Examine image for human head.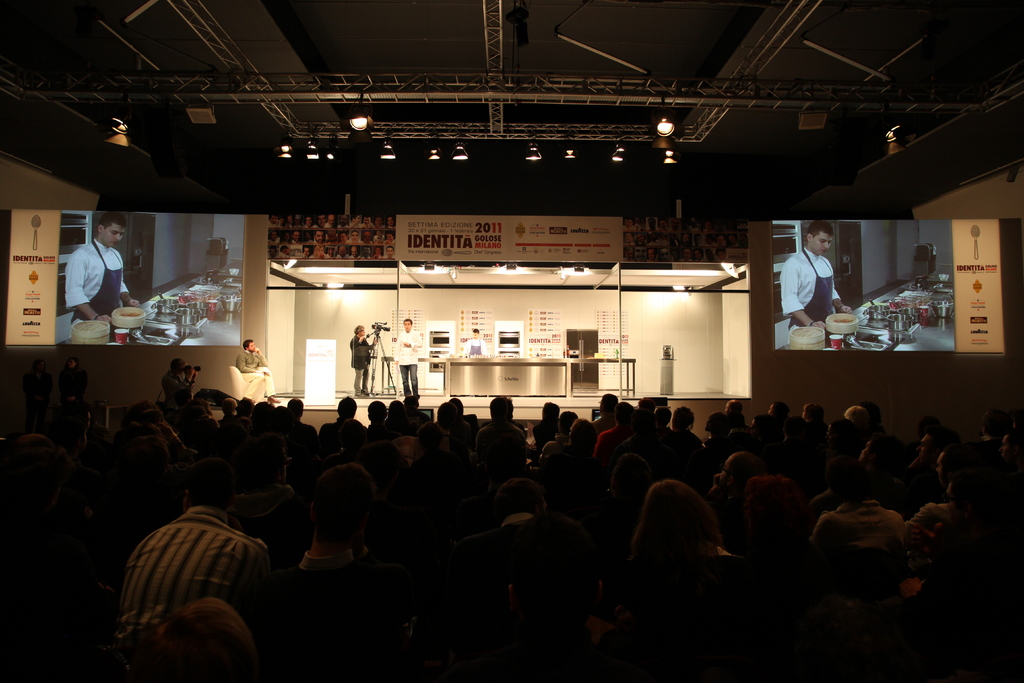
Examination result: <box>540,402,561,424</box>.
